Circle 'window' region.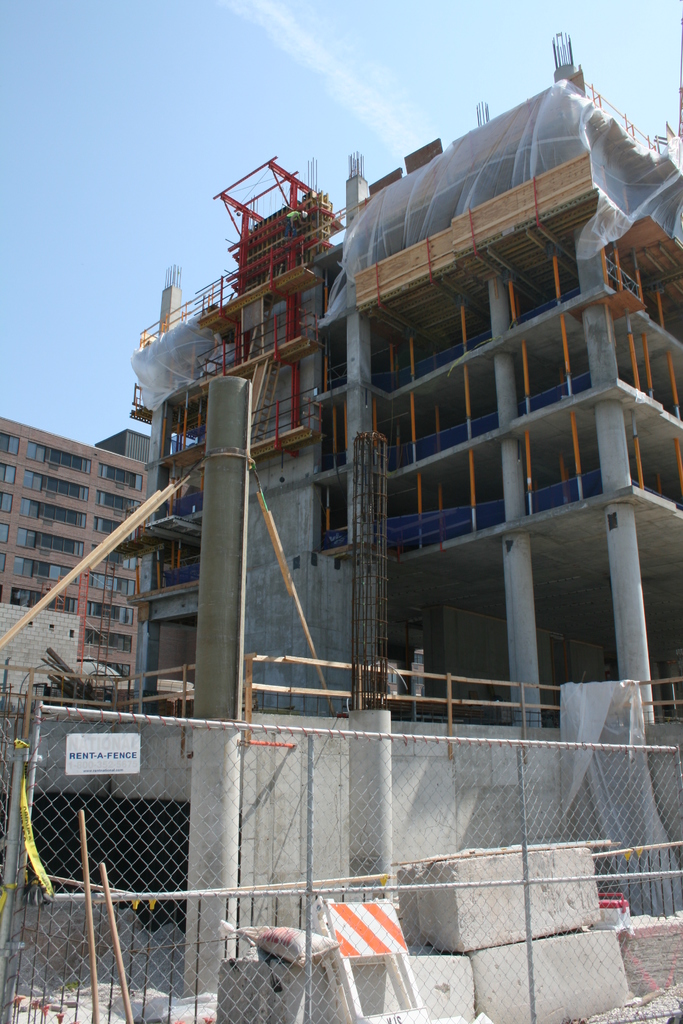
Region: {"x1": 86, "y1": 596, "x2": 138, "y2": 624}.
